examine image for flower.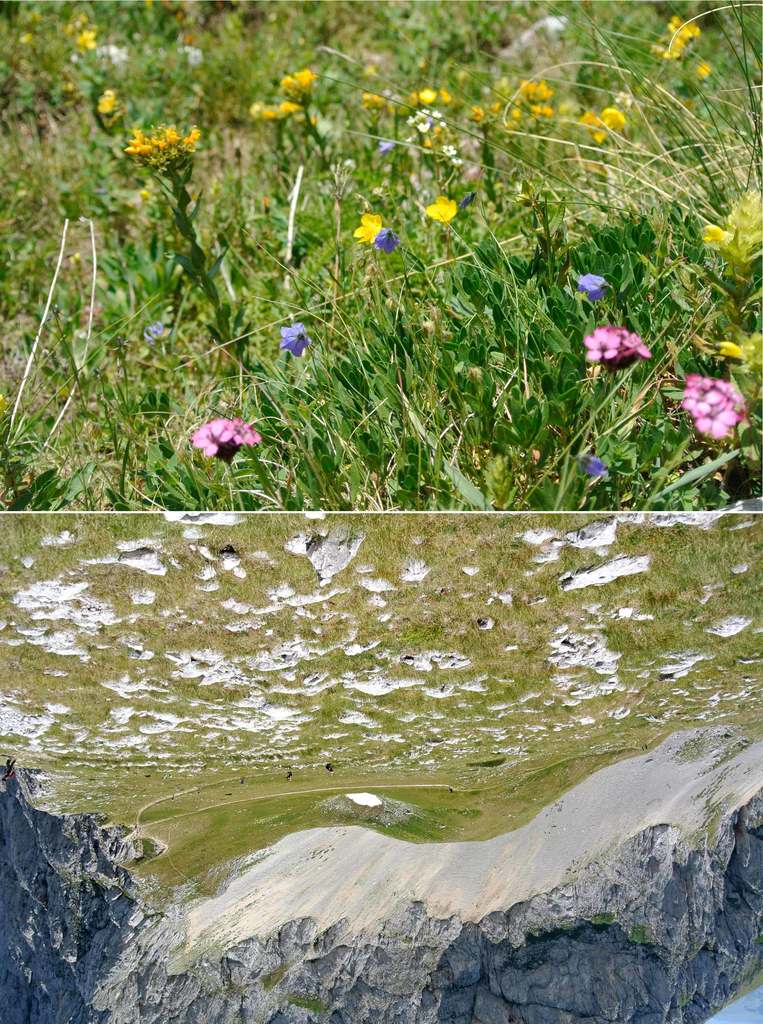
Examination result: box(60, 13, 85, 35).
